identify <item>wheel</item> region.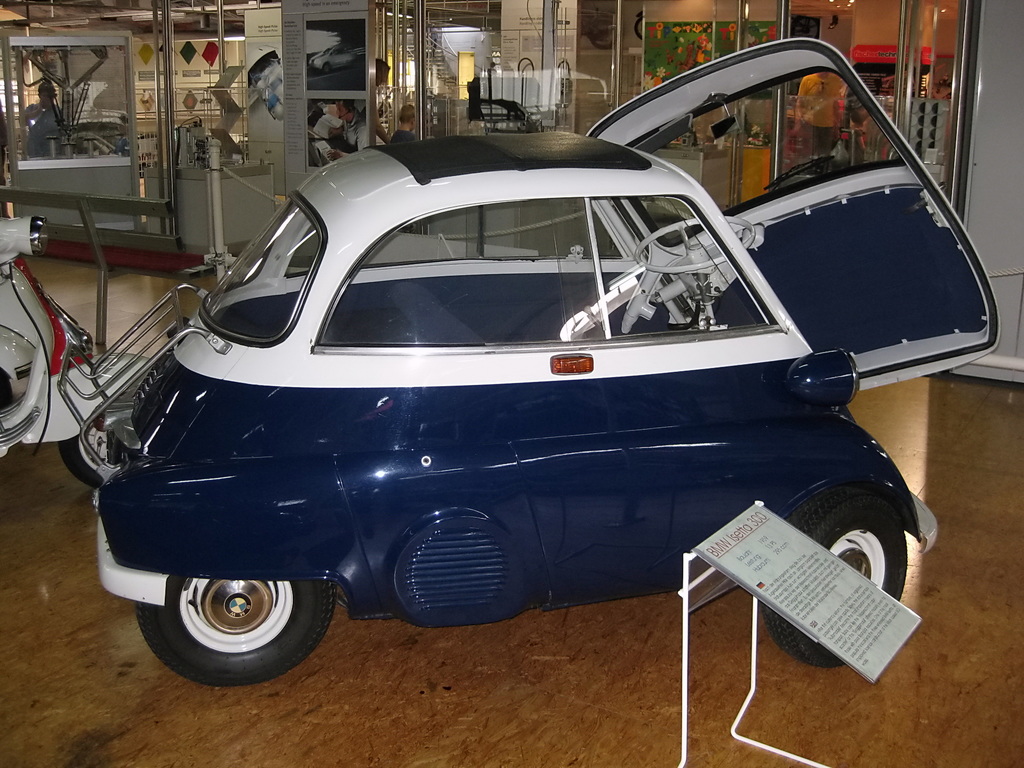
Region: (60,417,128,490).
